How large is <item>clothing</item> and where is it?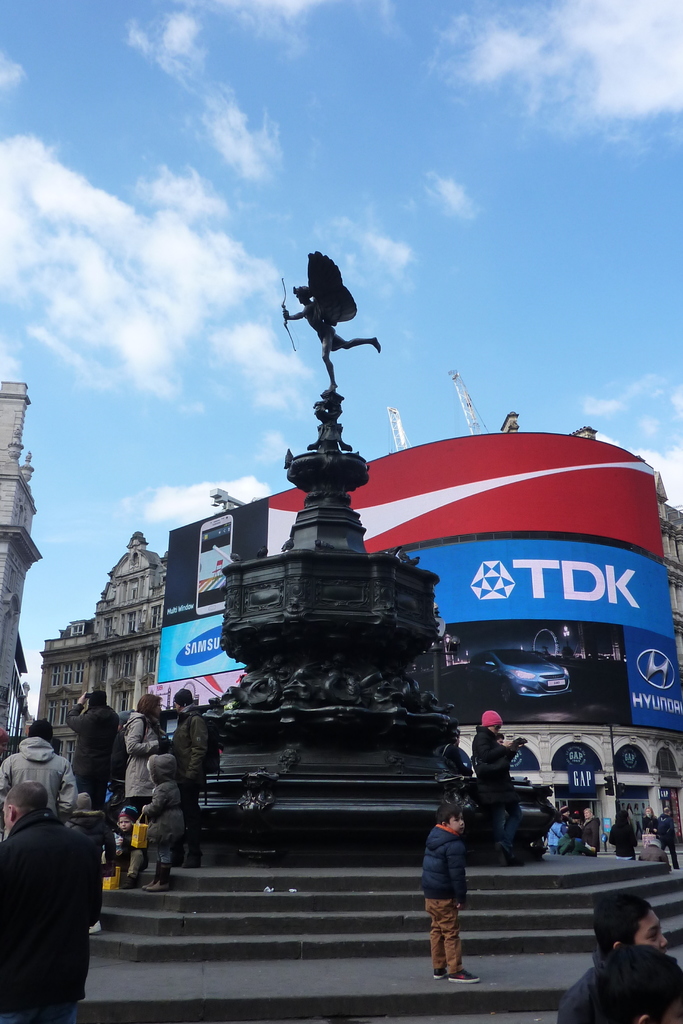
Bounding box: left=4, top=785, right=103, bottom=1007.
